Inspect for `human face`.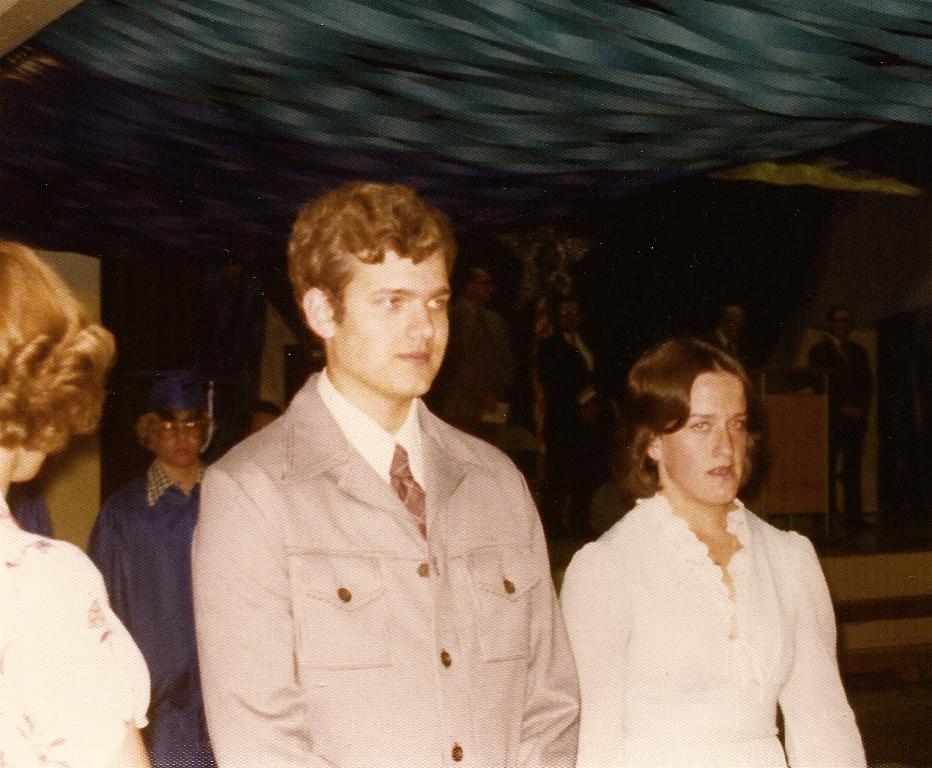
Inspection: box(469, 267, 494, 304).
